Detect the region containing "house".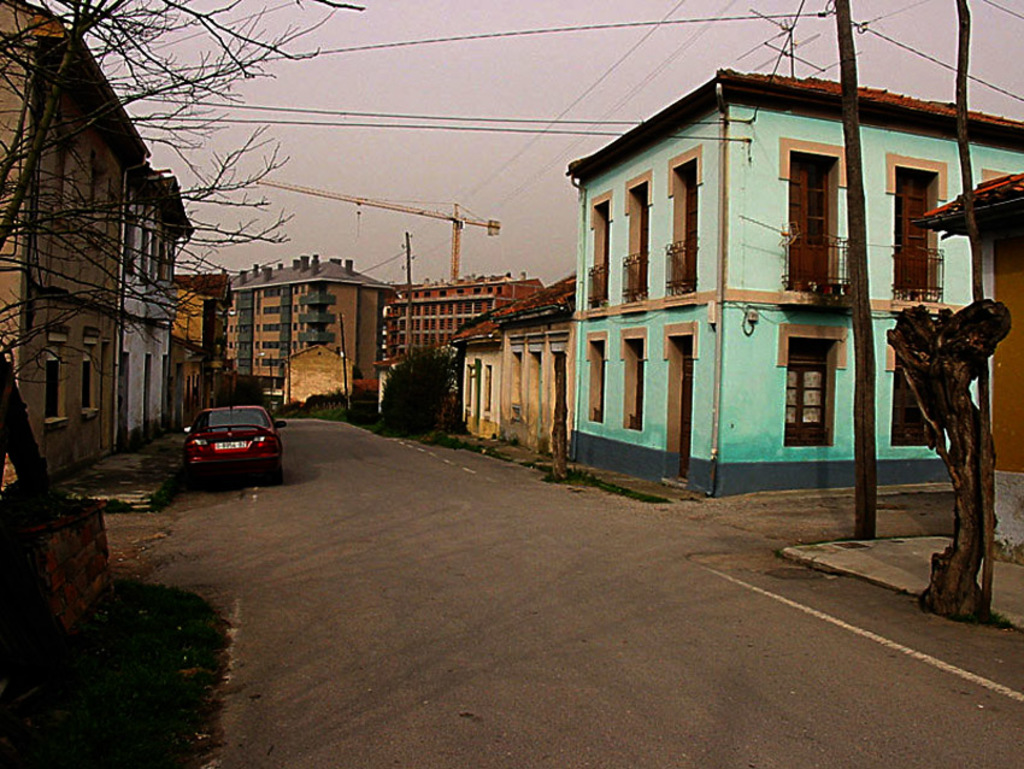
select_region(122, 166, 182, 430).
